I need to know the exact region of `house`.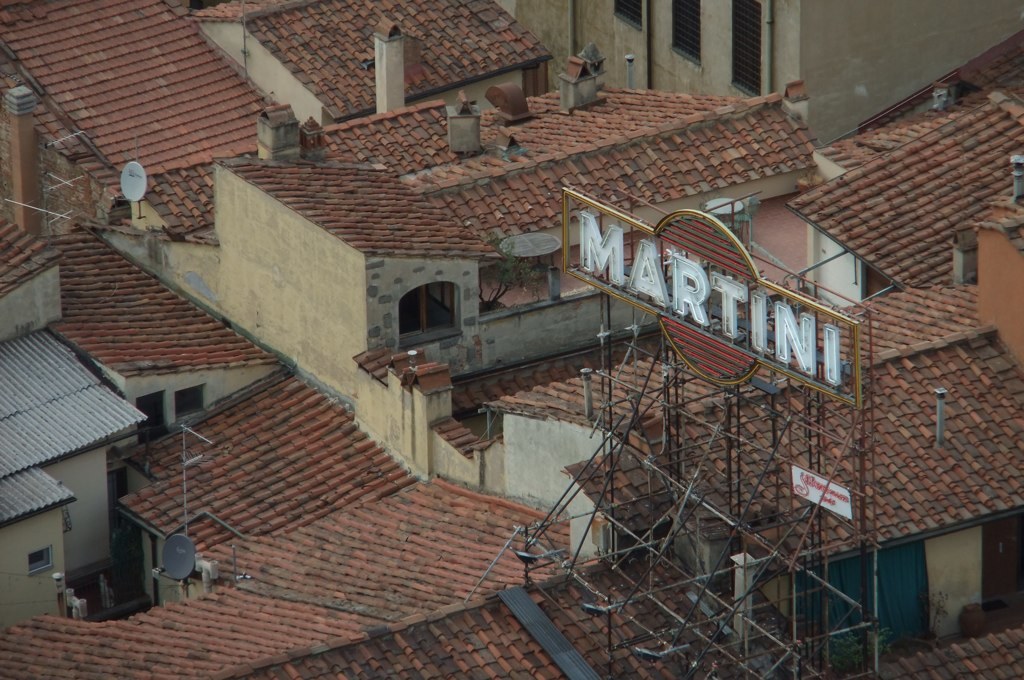
Region: (left=491, top=0, right=1023, bottom=146).
